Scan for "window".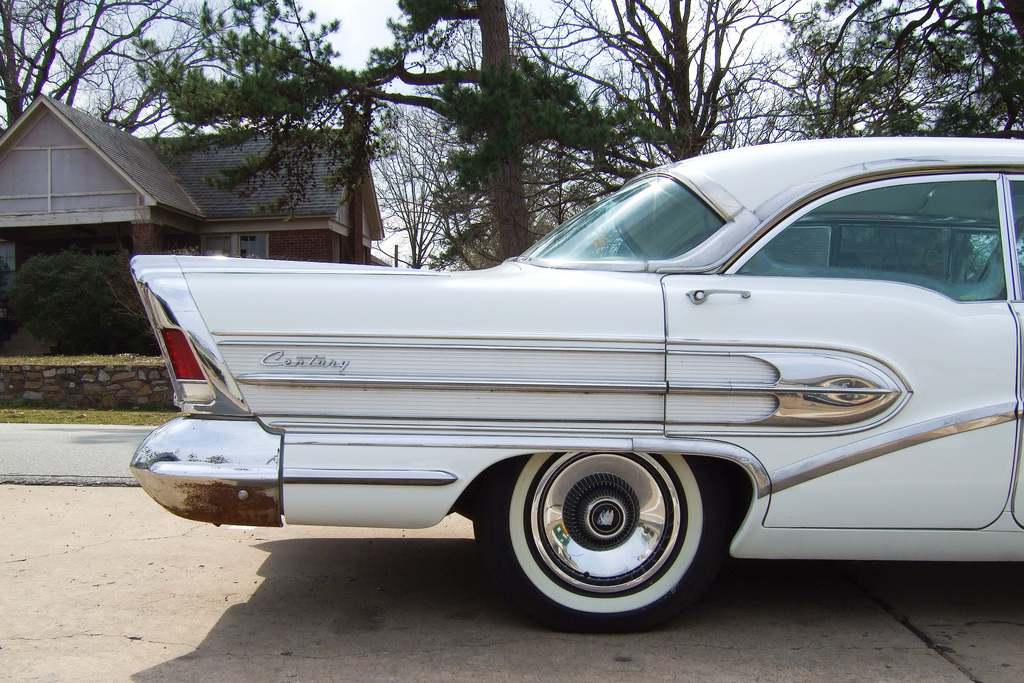
Scan result: [0,238,15,270].
